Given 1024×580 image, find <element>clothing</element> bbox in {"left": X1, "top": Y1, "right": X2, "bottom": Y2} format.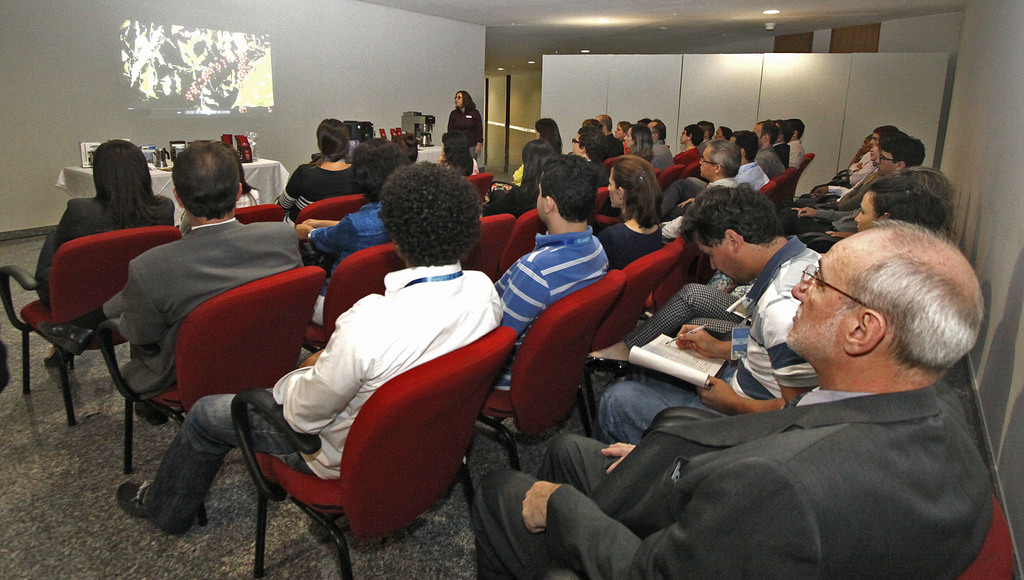
{"left": 141, "top": 270, "right": 504, "bottom": 534}.
